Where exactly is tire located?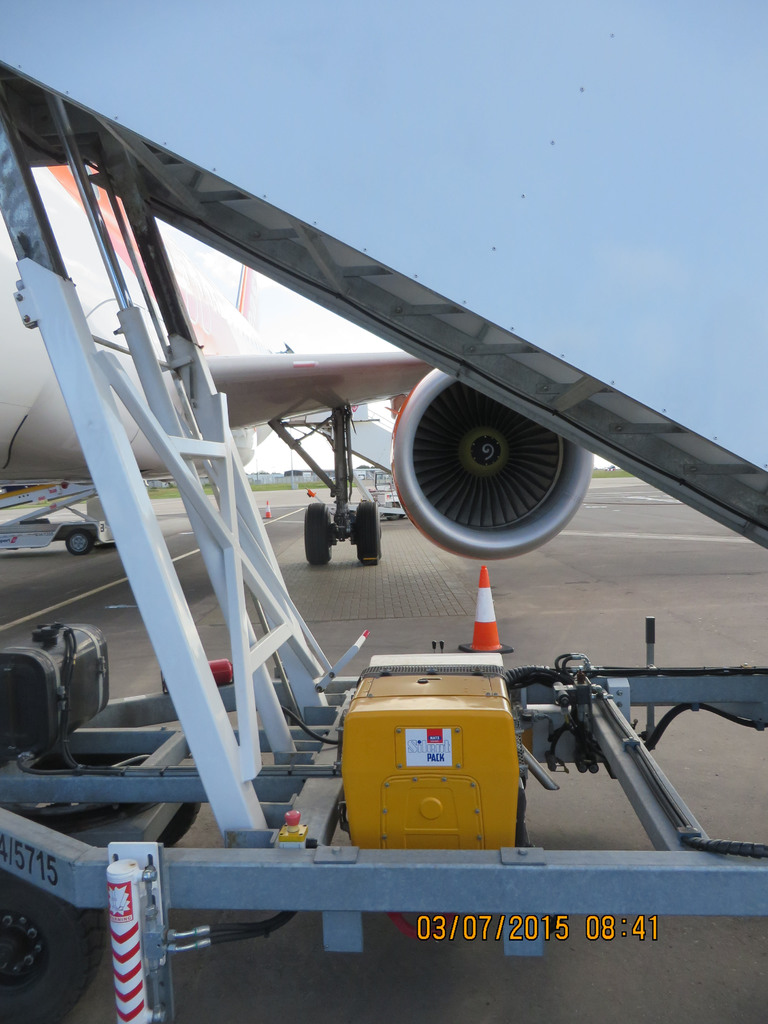
Its bounding box is Rect(65, 527, 93, 555).
